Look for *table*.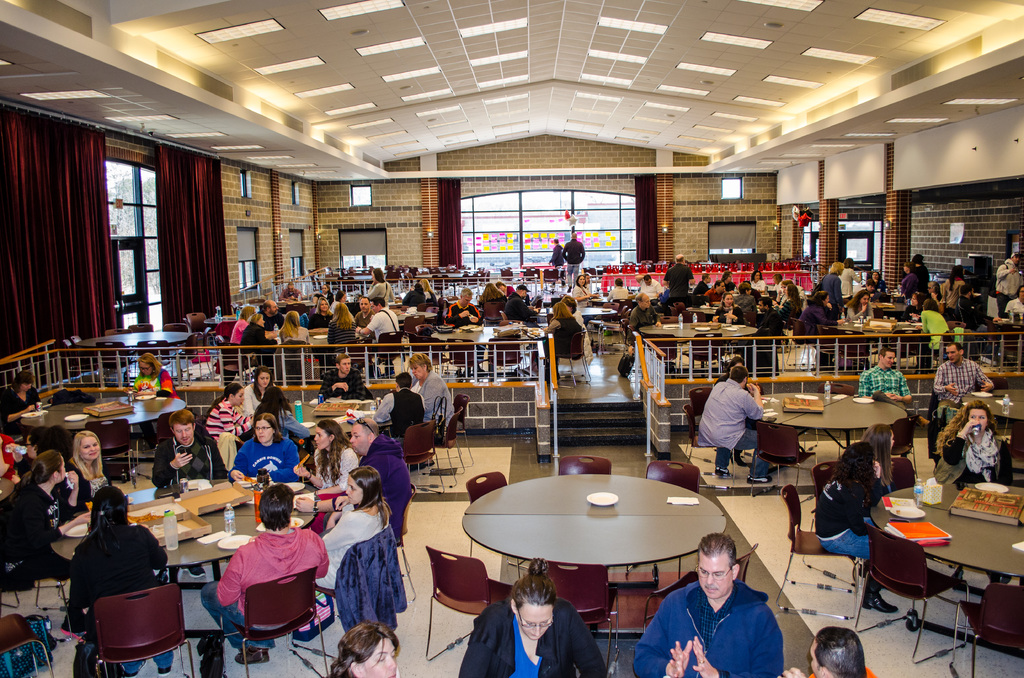
Found: (x1=966, y1=391, x2=1023, y2=423).
